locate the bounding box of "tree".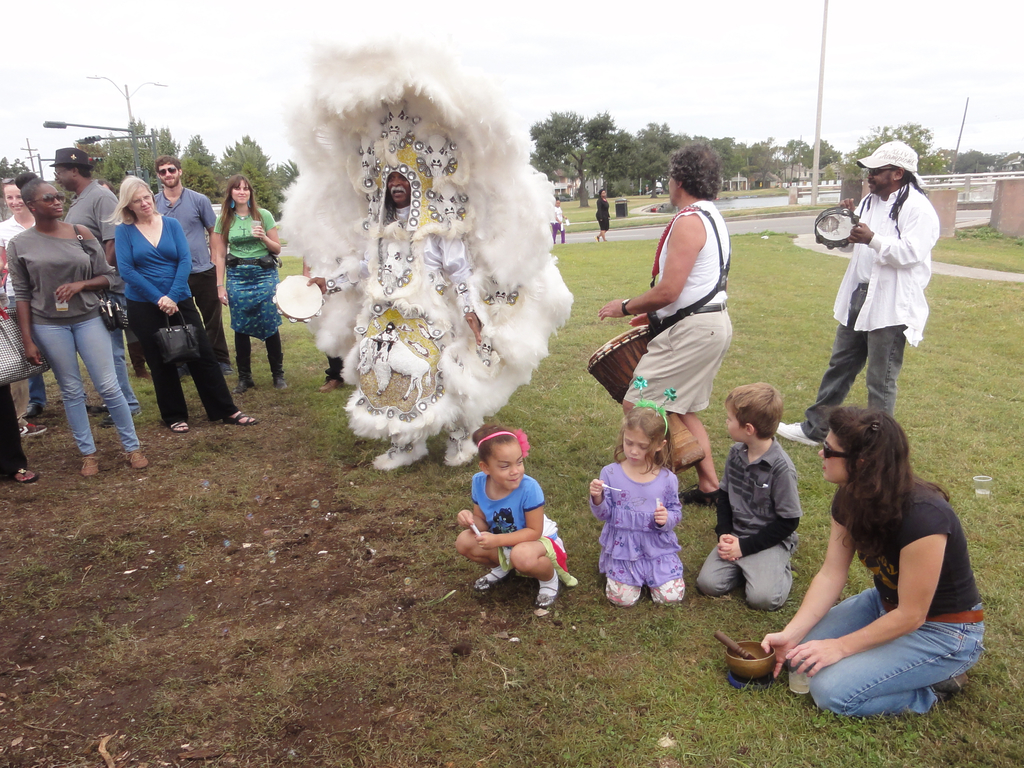
Bounding box: (743, 135, 790, 190).
